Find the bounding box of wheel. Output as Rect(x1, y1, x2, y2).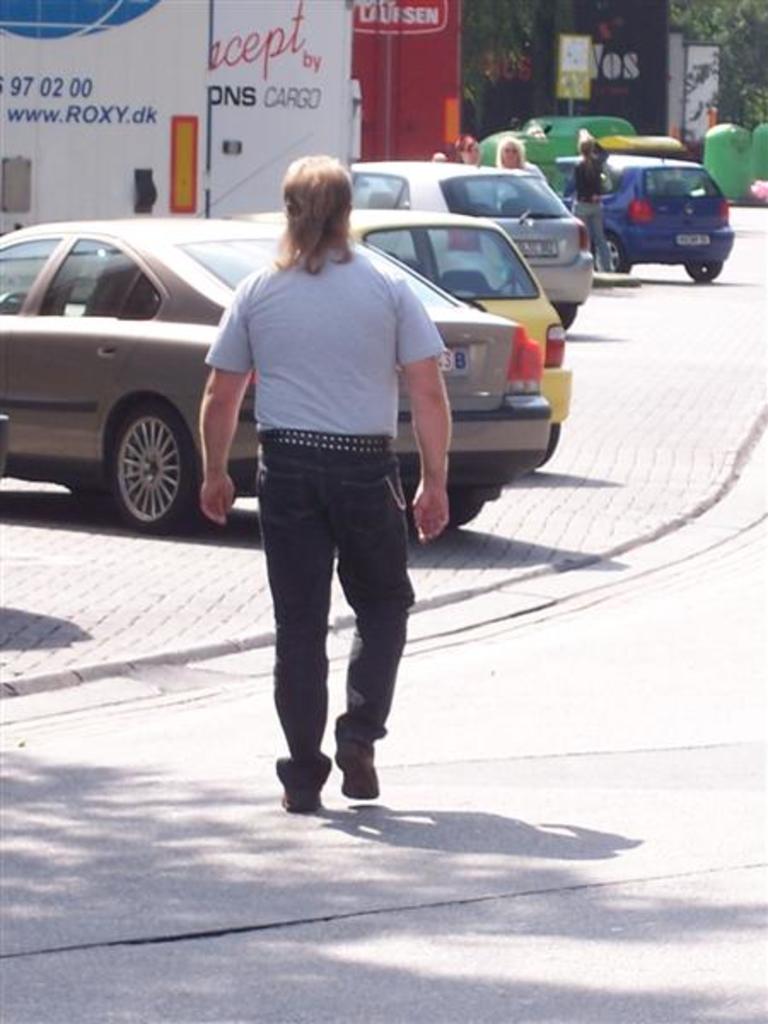
Rect(556, 304, 575, 333).
